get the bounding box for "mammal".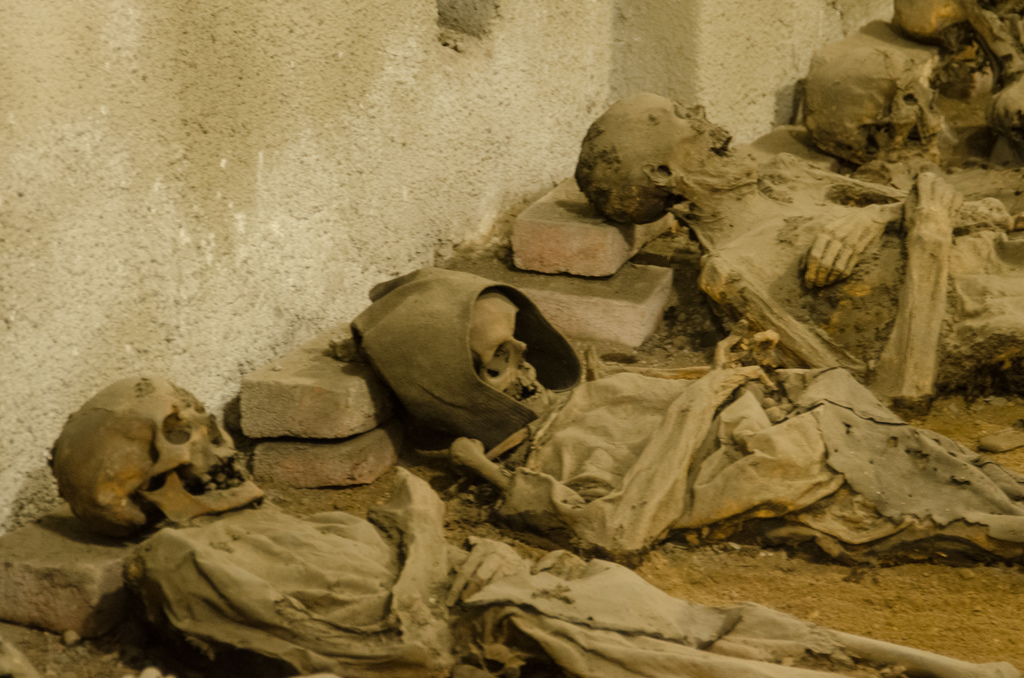
<bbox>803, 0, 1023, 175</bbox>.
